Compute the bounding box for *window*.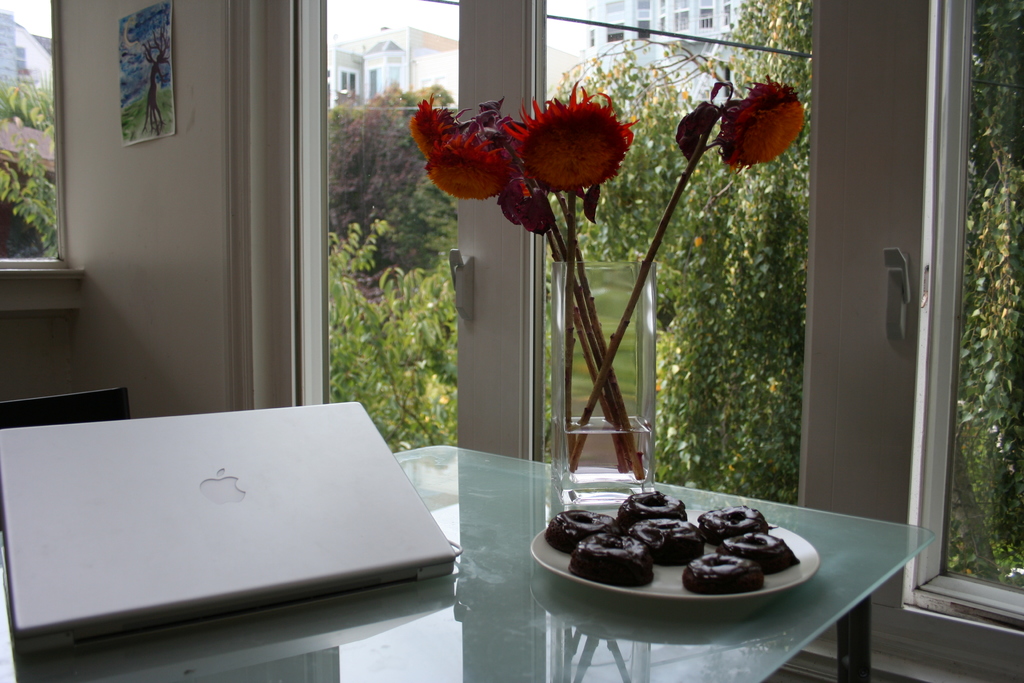
1, 0, 84, 283.
